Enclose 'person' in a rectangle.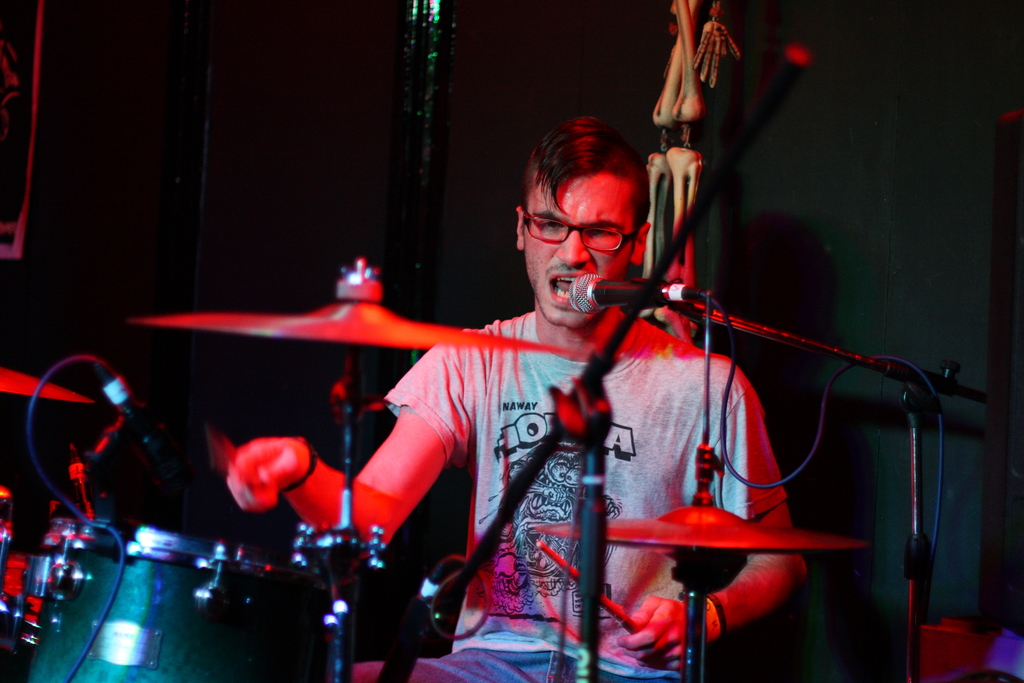
bbox=[291, 123, 798, 639].
